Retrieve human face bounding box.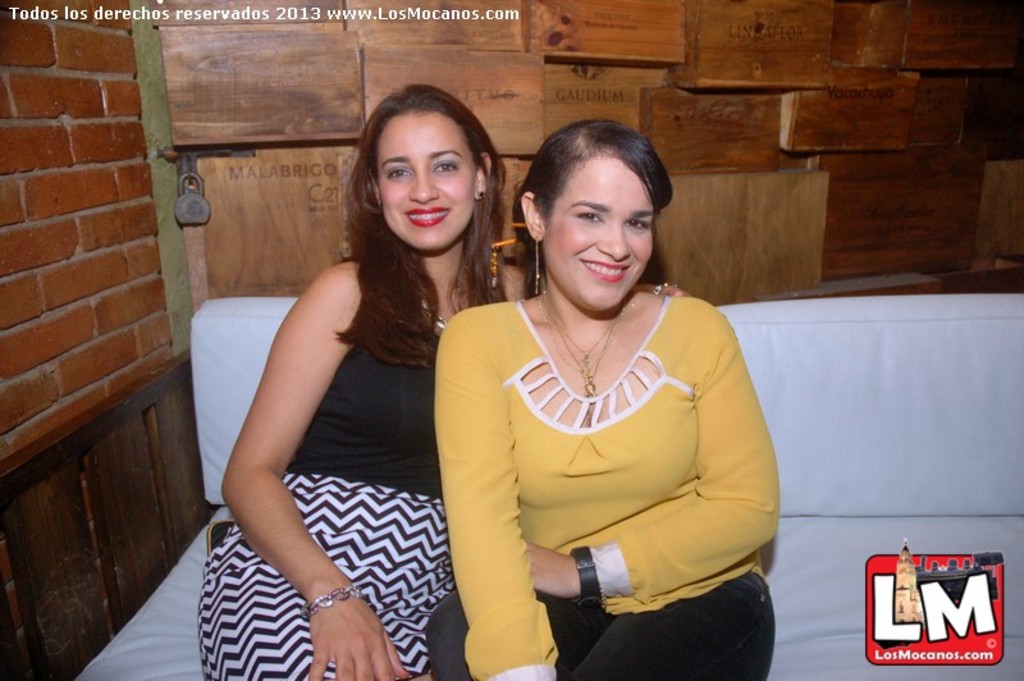
Bounding box: [381, 114, 479, 256].
